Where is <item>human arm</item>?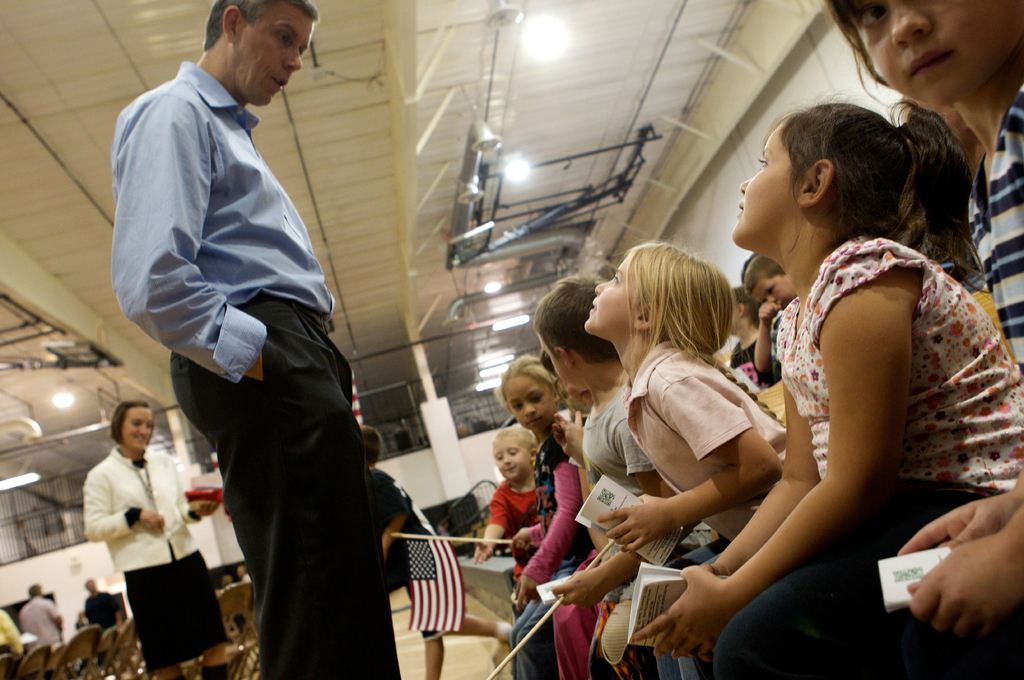
bbox(470, 480, 520, 562).
